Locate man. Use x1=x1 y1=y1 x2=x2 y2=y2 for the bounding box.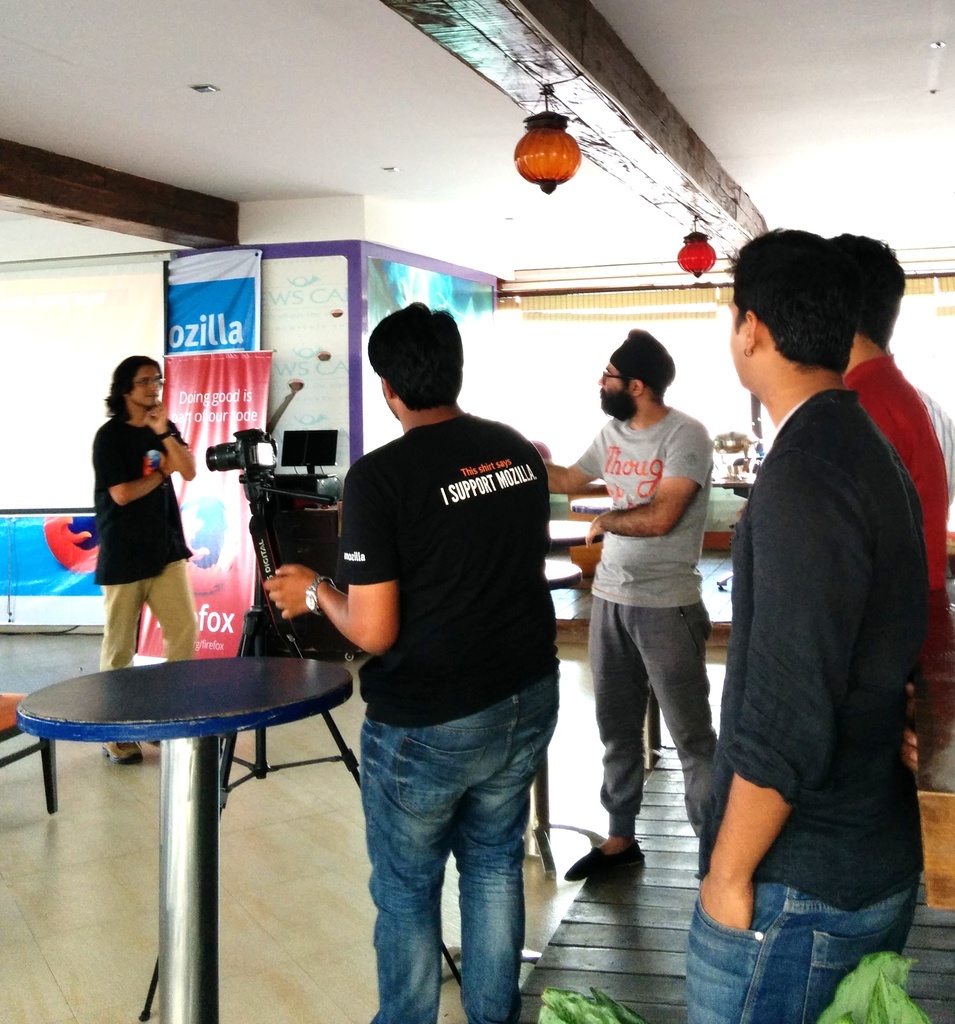
x1=828 y1=232 x2=943 y2=605.
